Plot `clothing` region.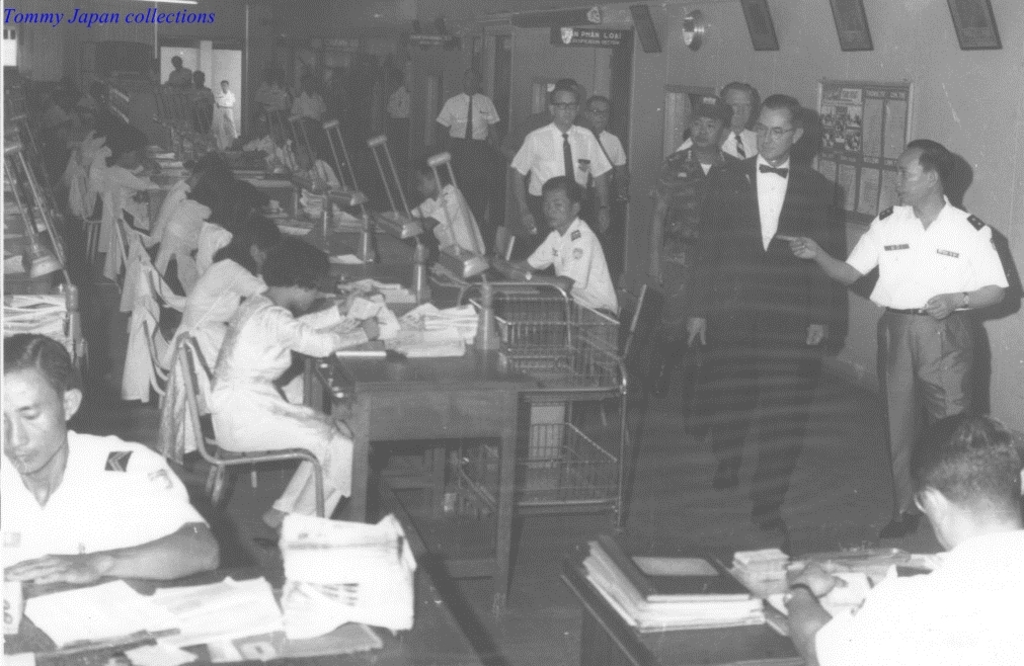
Plotted at pyautogui.locateOnScreen(290, 93, 333, 131).
